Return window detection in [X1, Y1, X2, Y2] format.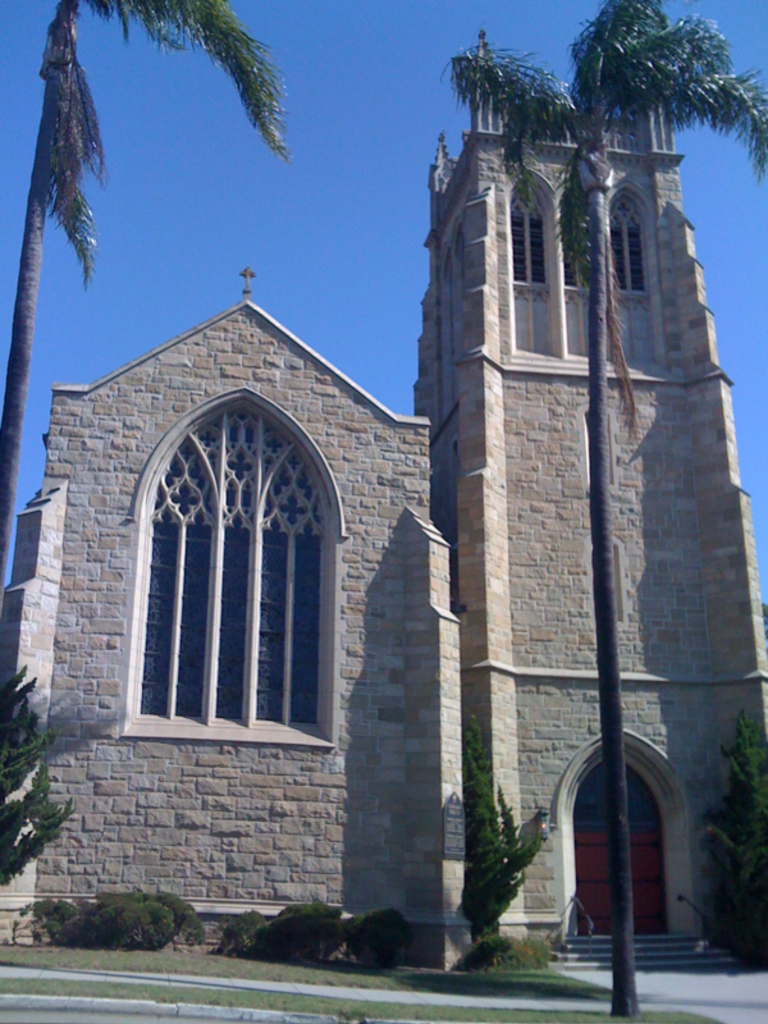
[605, 187, 654, 300].
